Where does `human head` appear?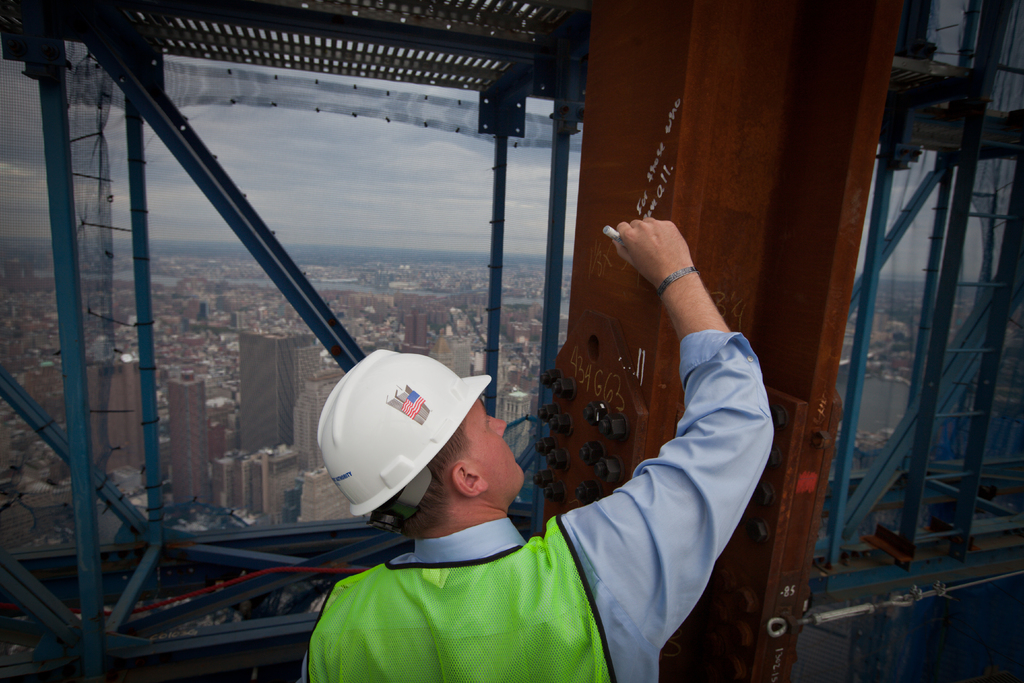
Appears at Rect(368, 395, 540, 553).
